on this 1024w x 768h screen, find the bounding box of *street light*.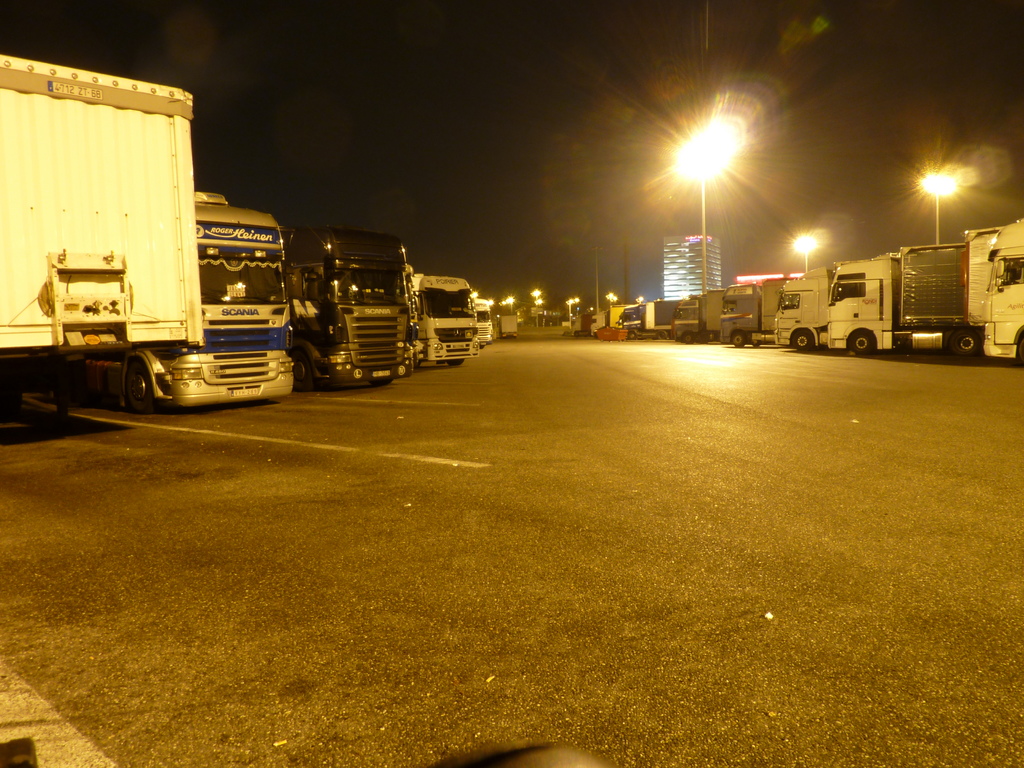
Bounding box: l=589, t=244, r=600, b=320.
